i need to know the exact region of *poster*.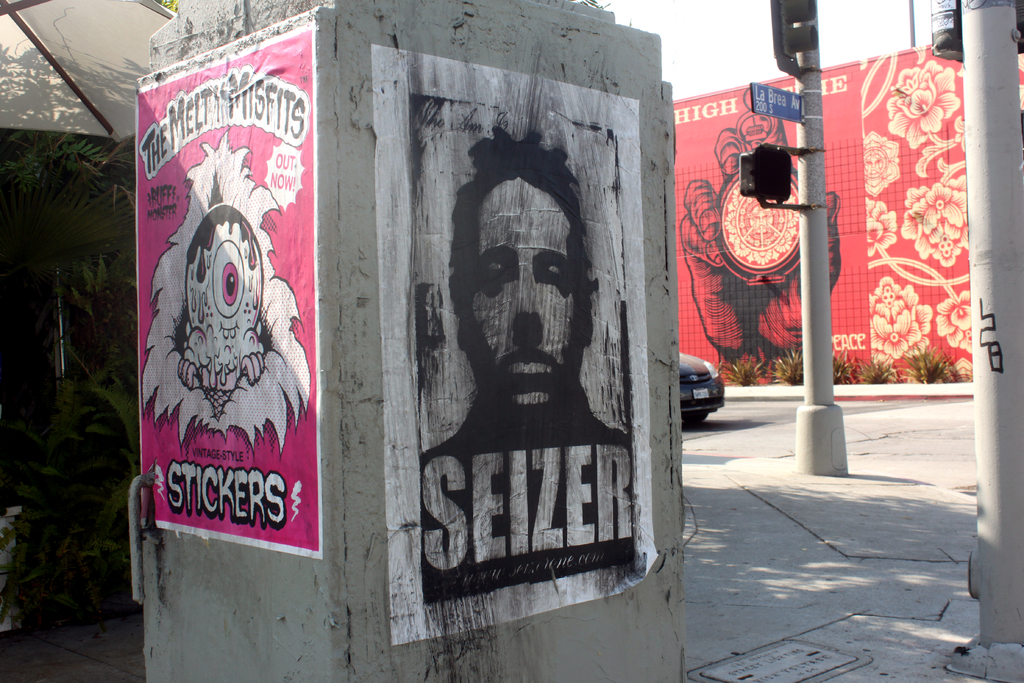
Region: box(132, 19, 323, 562).
